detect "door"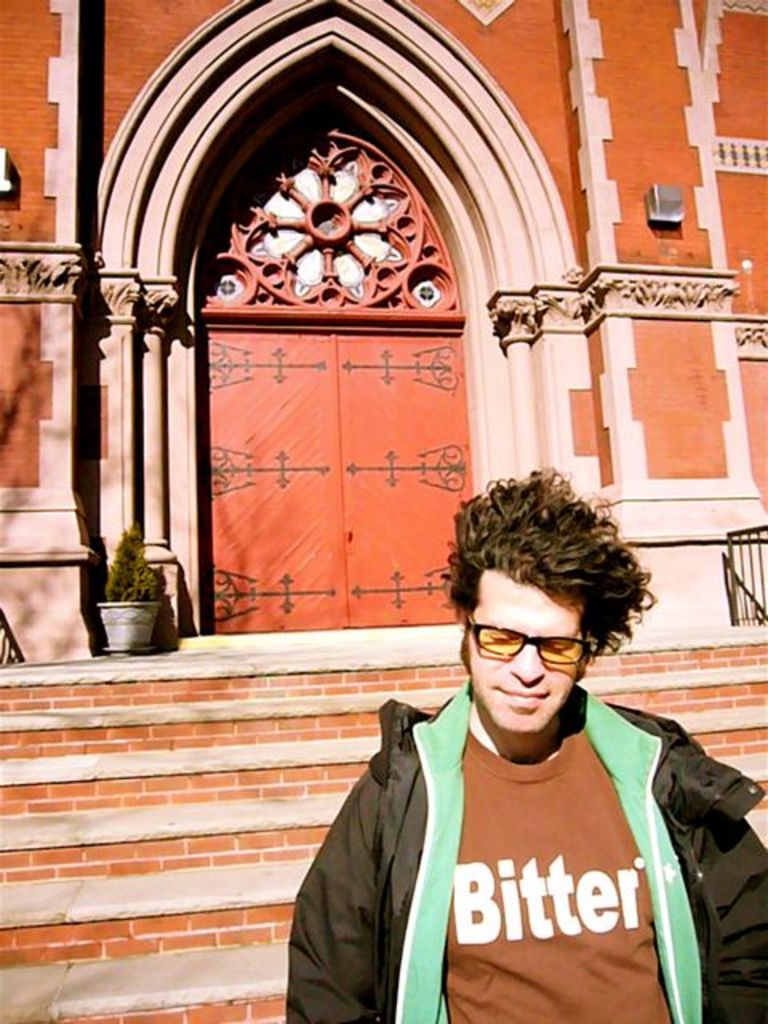
BBox(154, 266, 474, 626)
